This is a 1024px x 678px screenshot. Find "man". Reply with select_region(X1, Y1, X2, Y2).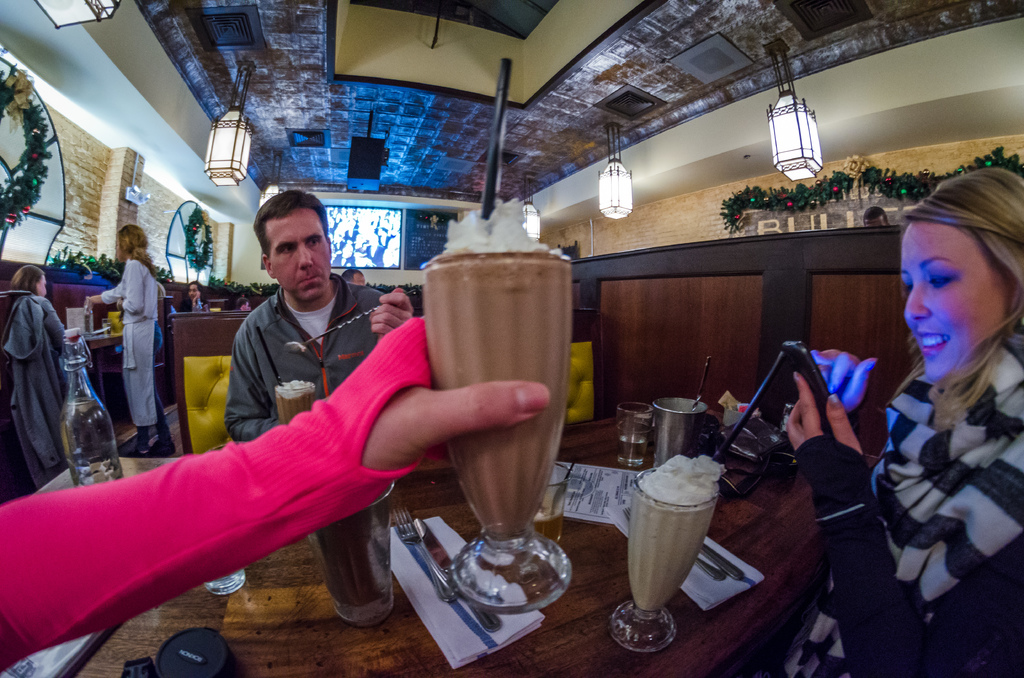
select_region(186, 182, 385, 481).
